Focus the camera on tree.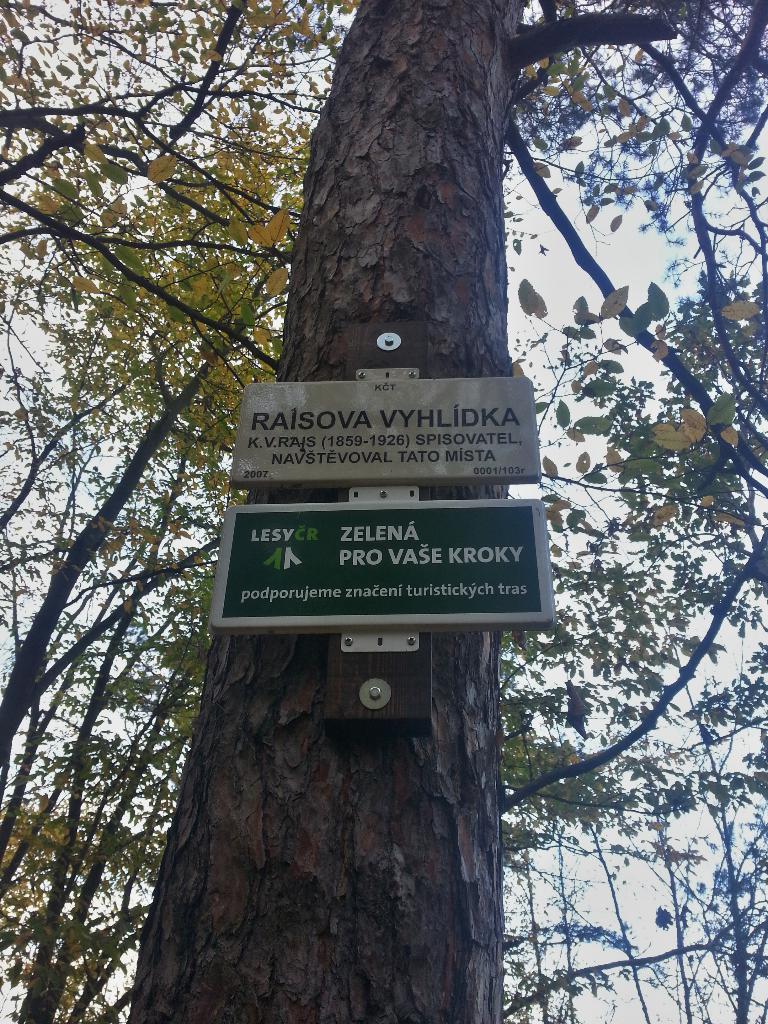
Focus region: box(0, 0, 767, 1023).
